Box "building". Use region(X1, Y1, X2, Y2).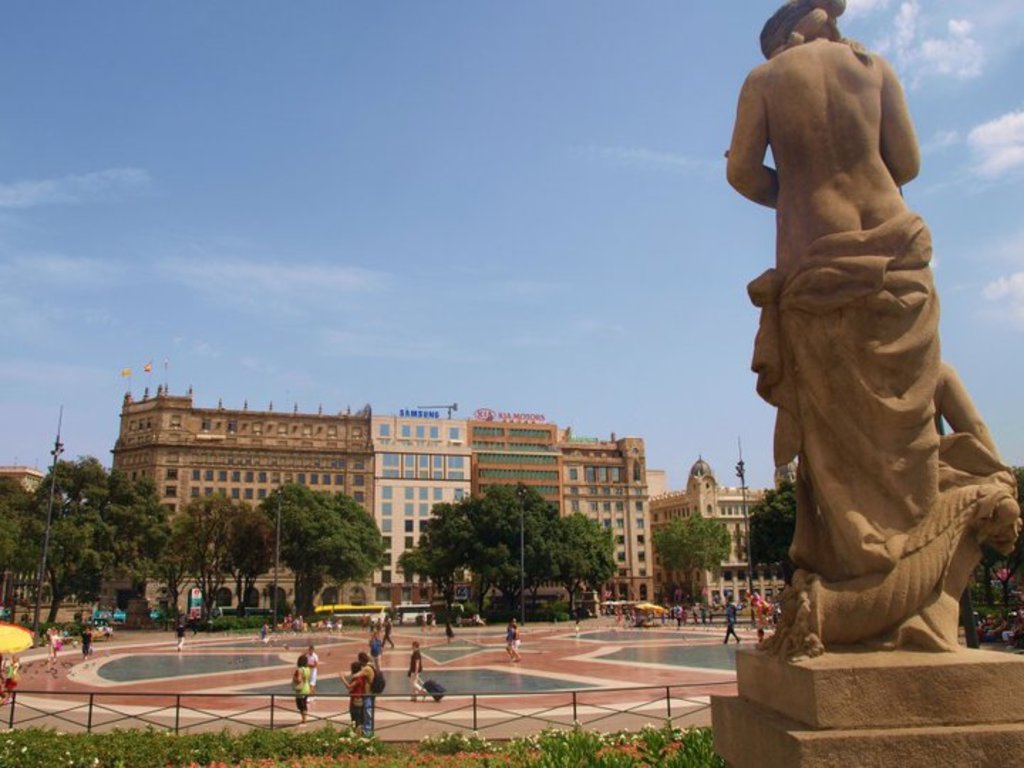
region(0, 461, 94, 622).
